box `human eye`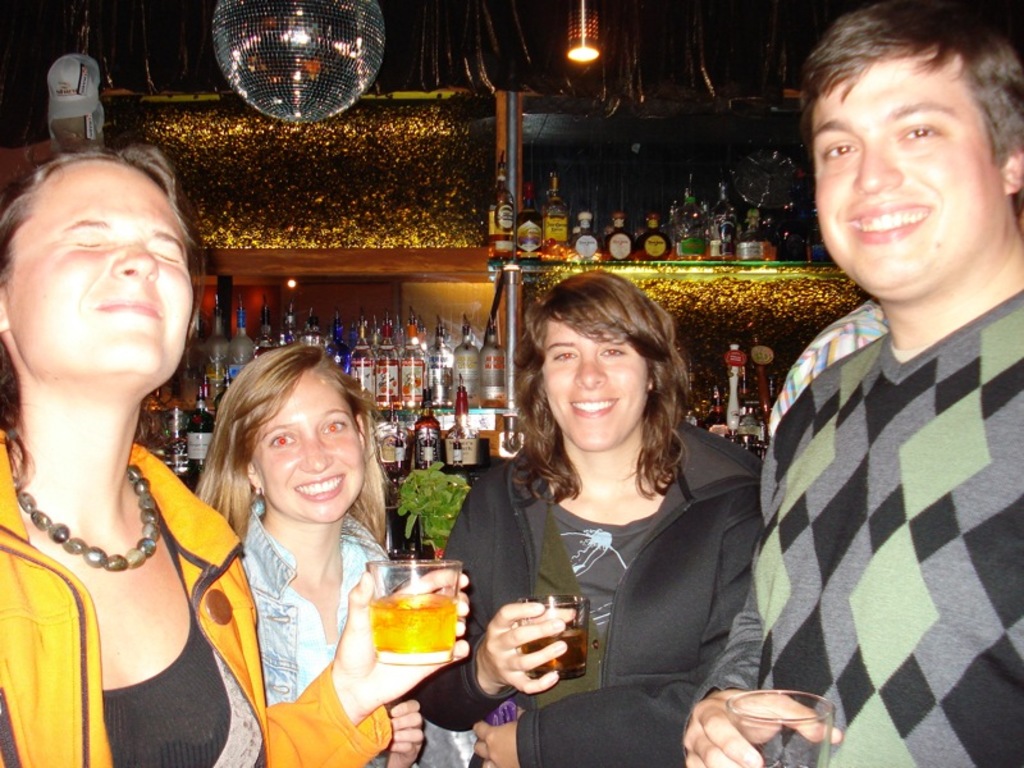
left=599, top=346, right=628, bottom=366
